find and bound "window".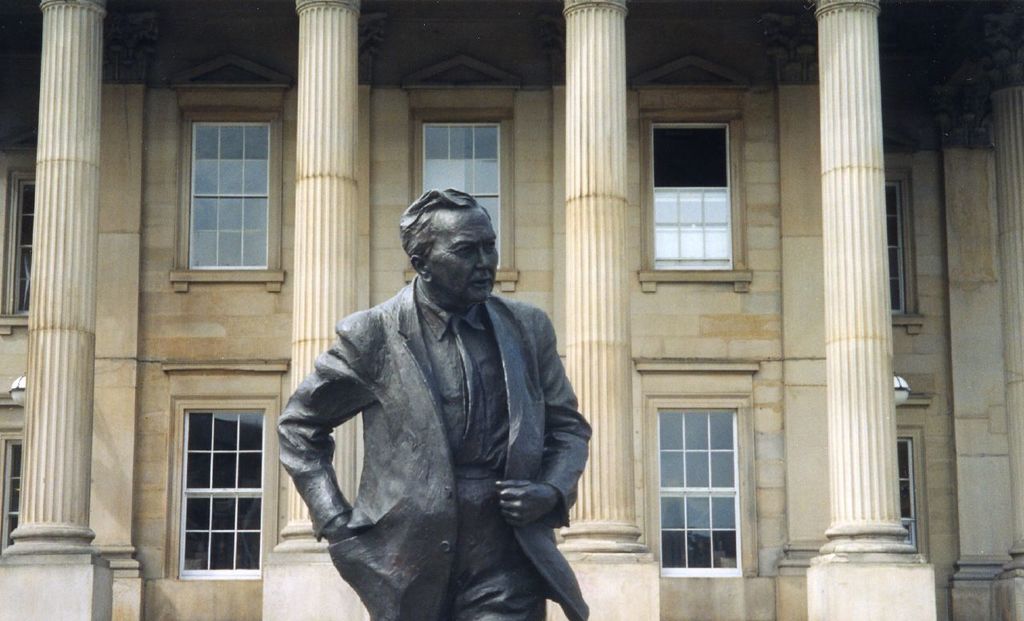
Bound: 895:423:931:563.
